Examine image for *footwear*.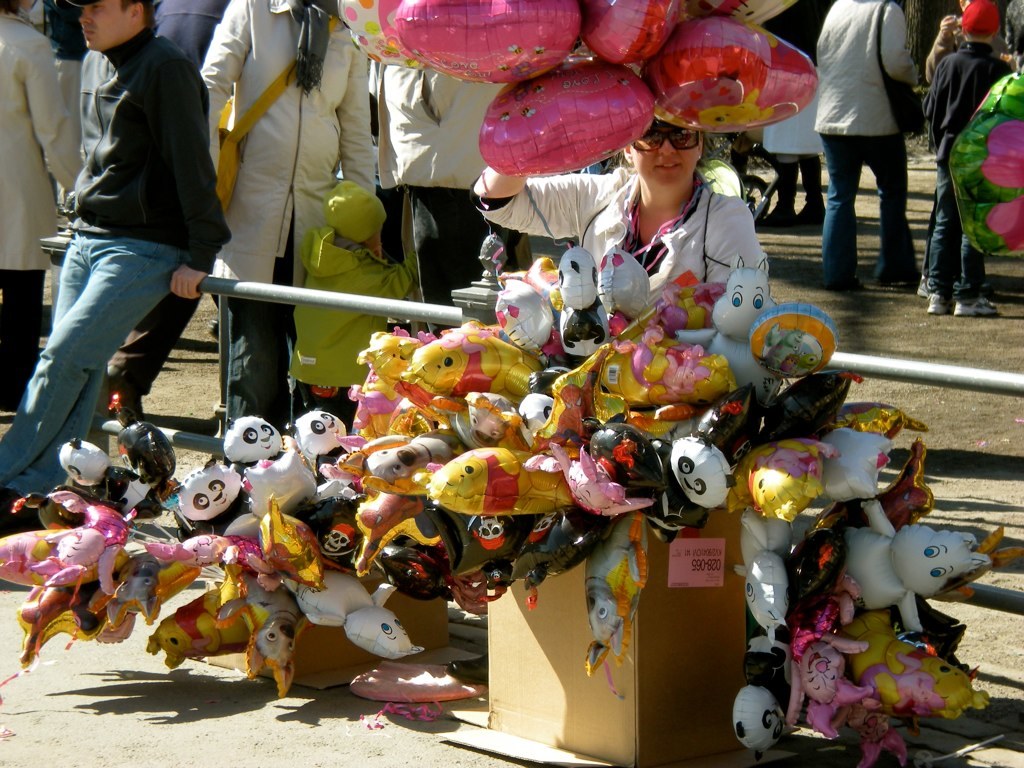
Examination result: region(799, 204, 824, 225).
